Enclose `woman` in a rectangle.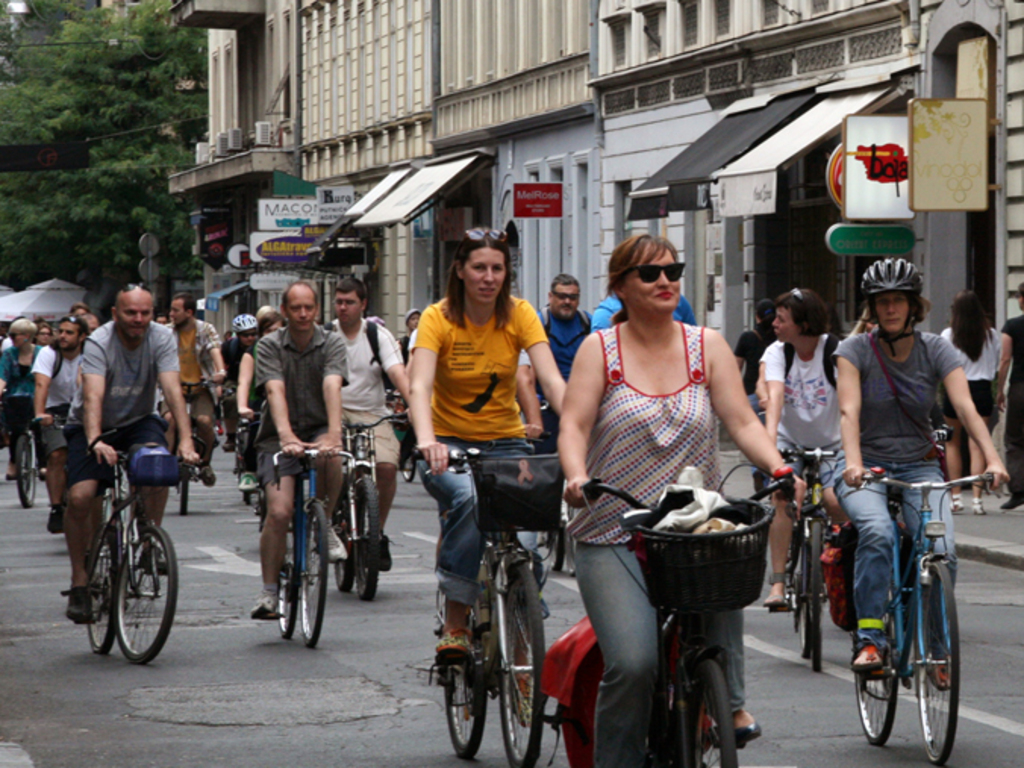
box=[735, 298, 783, 395].
